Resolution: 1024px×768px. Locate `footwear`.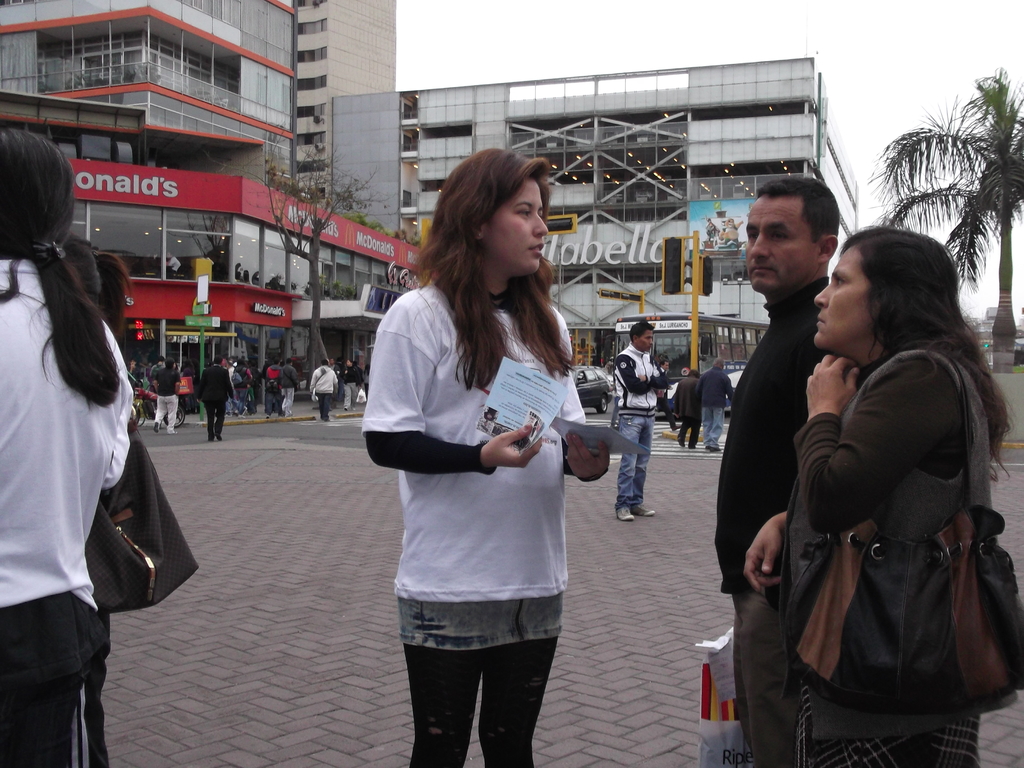
264:412:271:419.
